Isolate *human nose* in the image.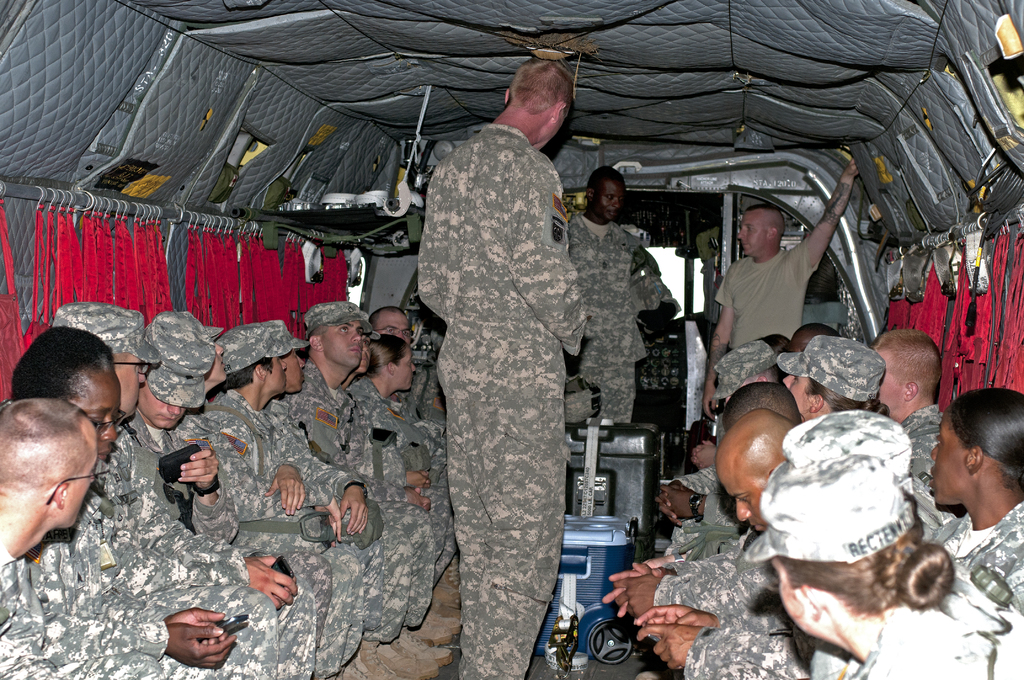
Isolated region: [351,332,359,341].
